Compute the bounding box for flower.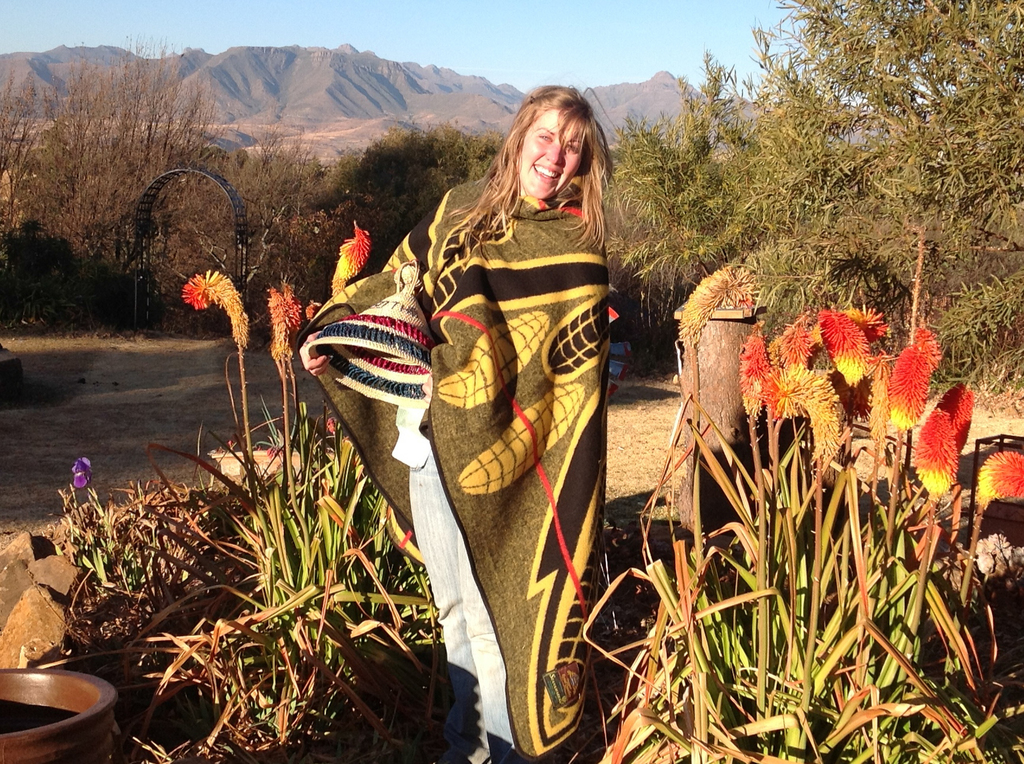
left=973, top=450, right=1023, bottom=503.
